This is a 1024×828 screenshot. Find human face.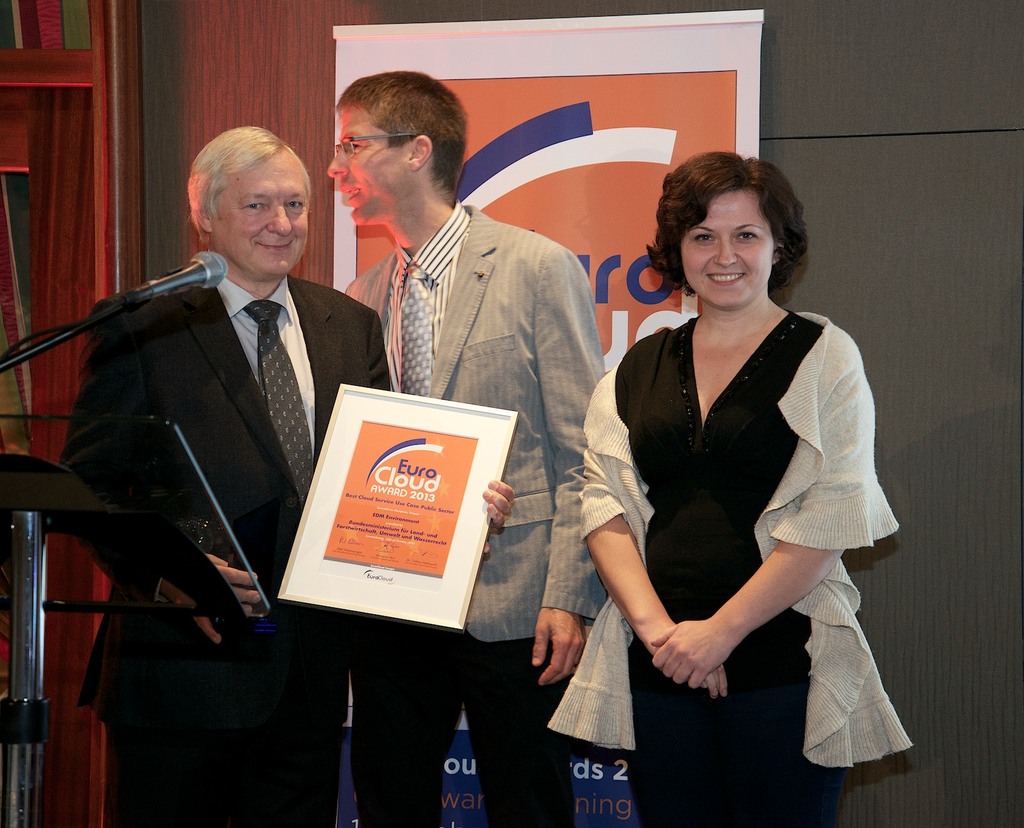
Bounding box: <region>326, 112, 402, 226</region>.
